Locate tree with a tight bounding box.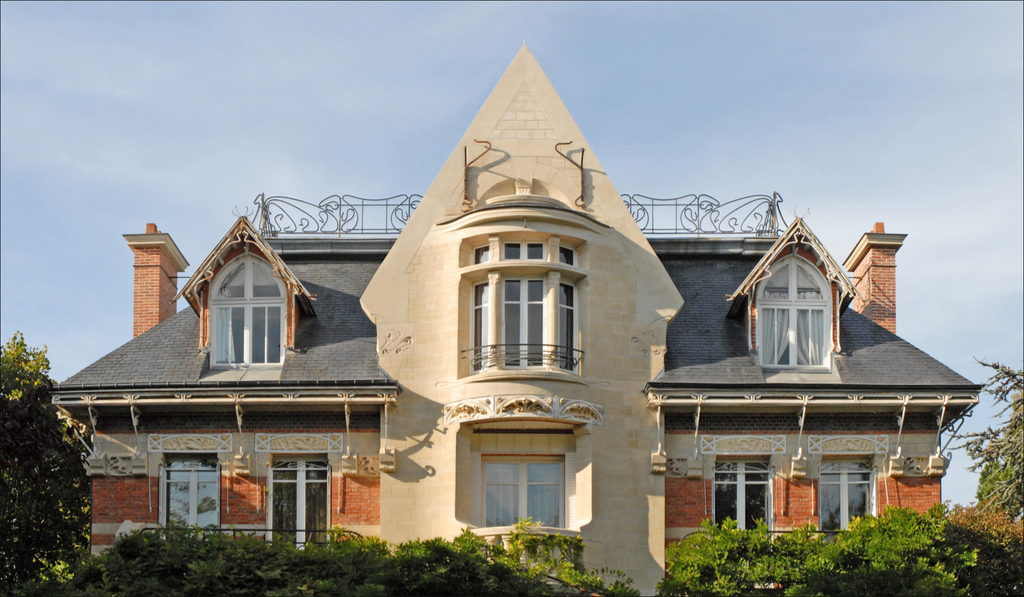
box=[0, 327, 90, 596].
